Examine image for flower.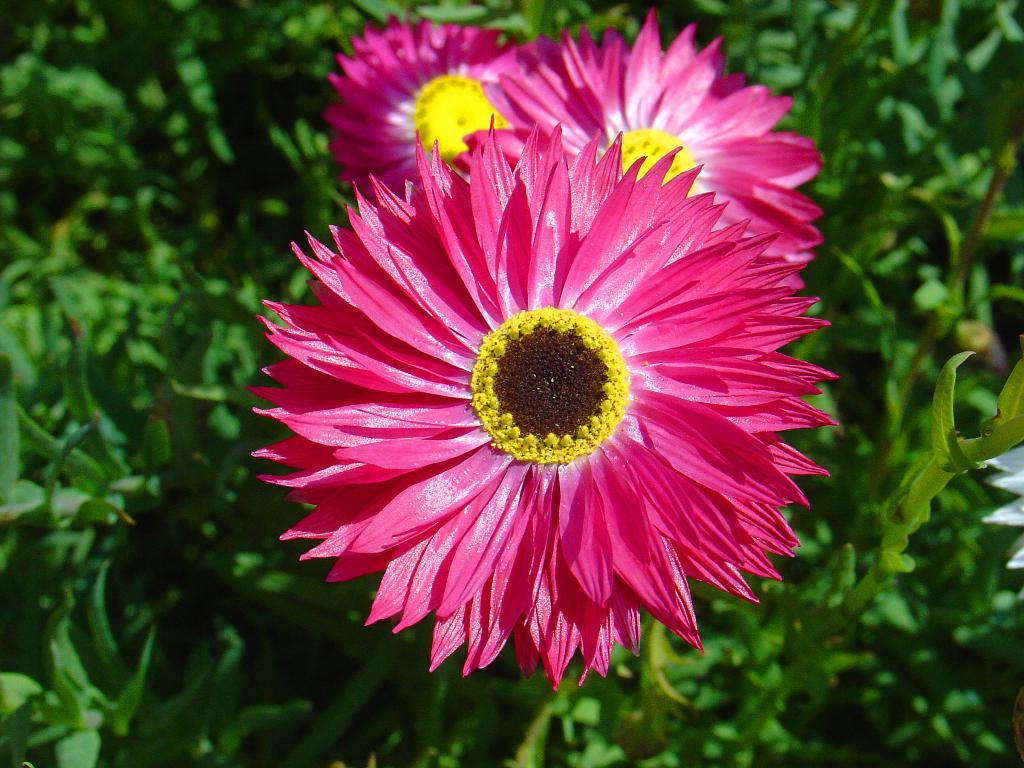
Examination result: [left=473, top=4, right=821, bottom=275].
